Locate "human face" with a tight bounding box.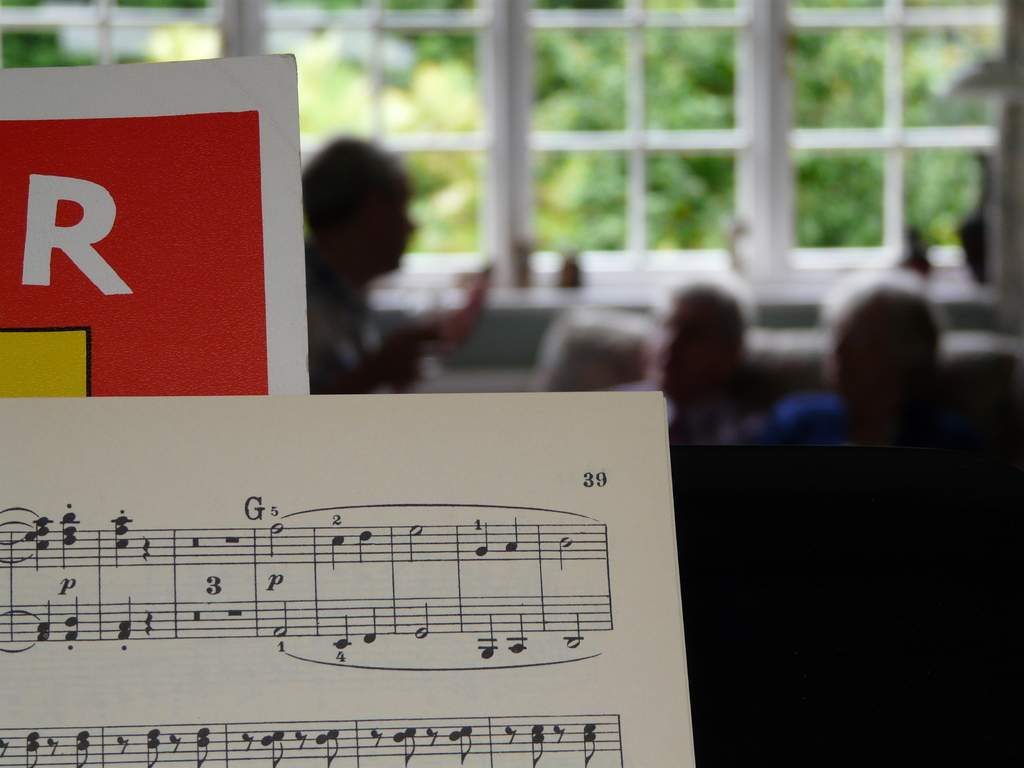
rect(650, 292, 709, 394).
